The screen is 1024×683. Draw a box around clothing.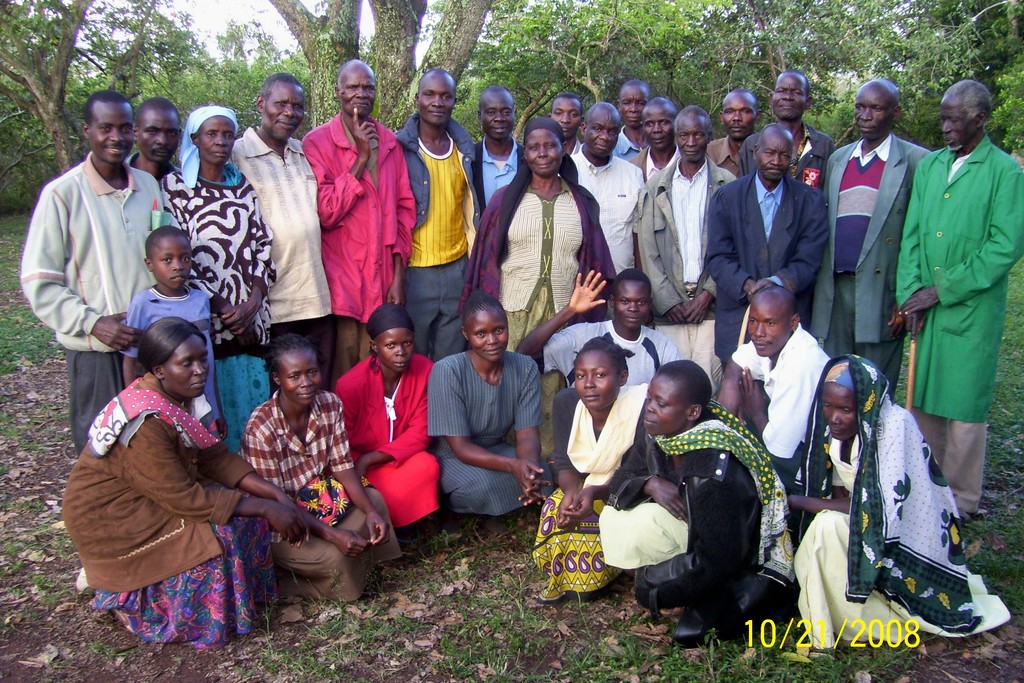
select_region(97, 508, 253, 639).
